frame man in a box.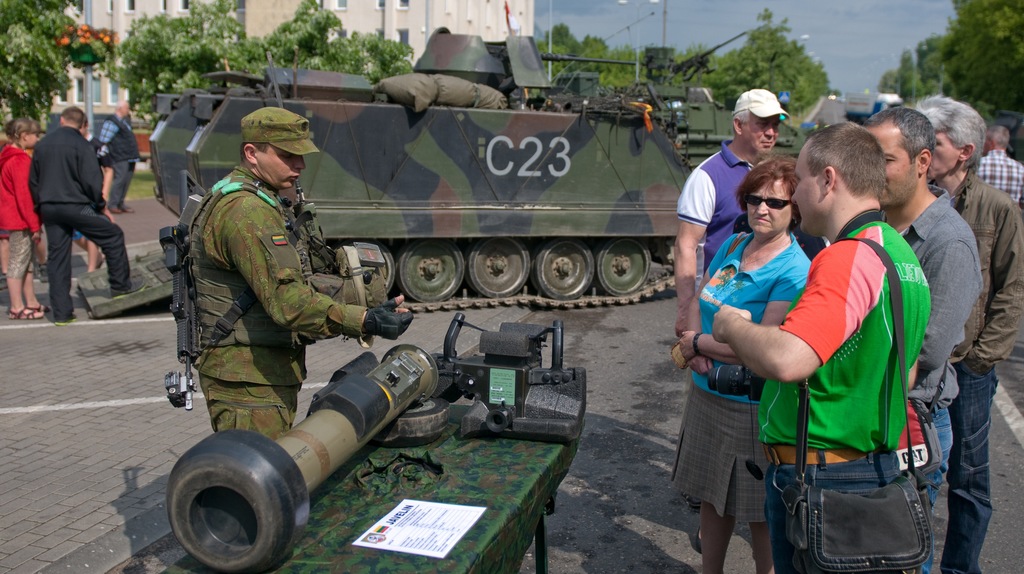
<region>858, 103, 984, 573</region>.
